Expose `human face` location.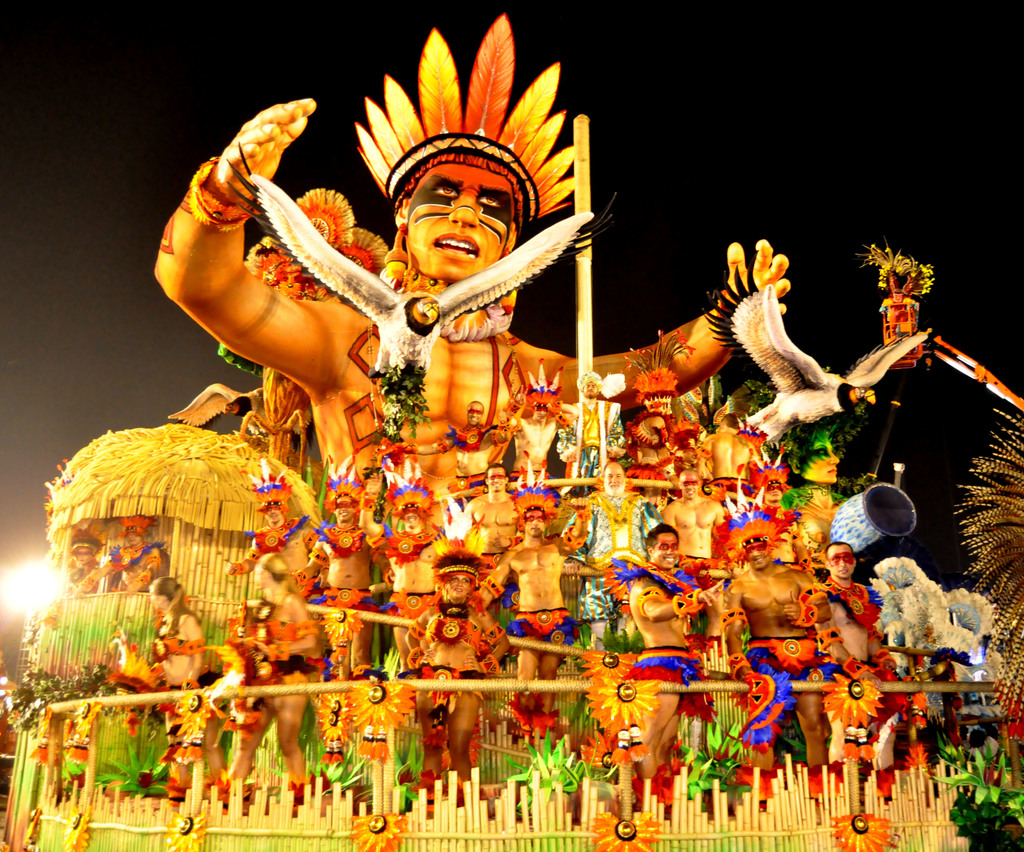
Exposed at left=486, top=467, right=506, bottom=491.
